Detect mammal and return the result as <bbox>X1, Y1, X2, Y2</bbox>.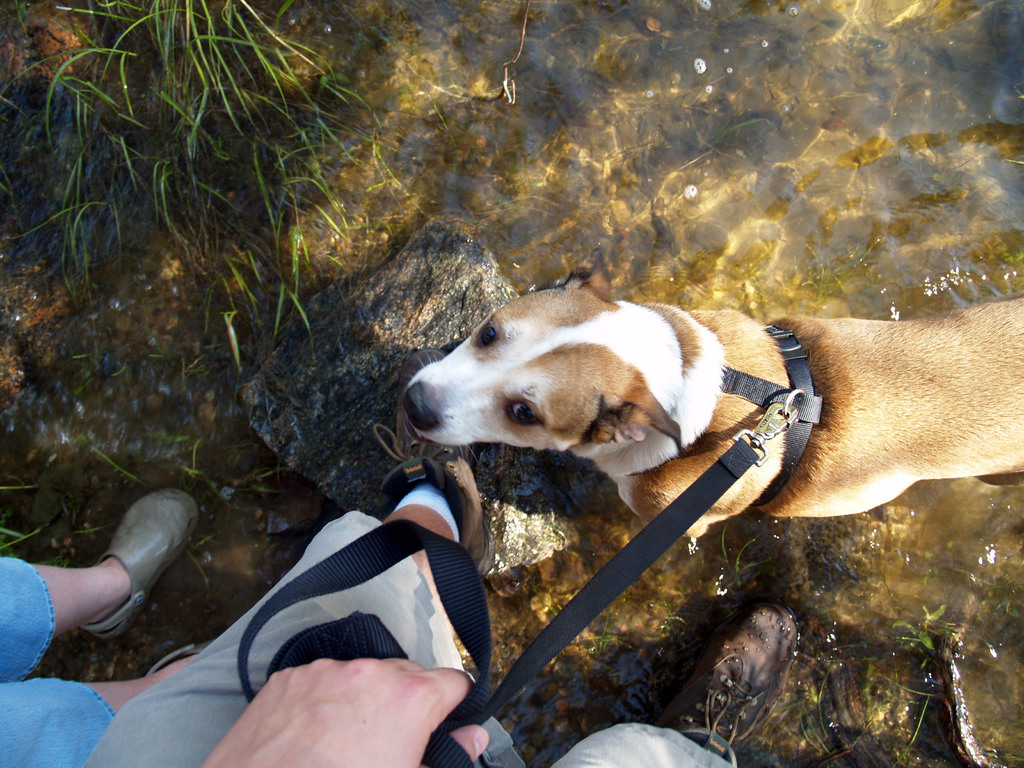
<bbox>67, 479, 746, 767</bbox>.
